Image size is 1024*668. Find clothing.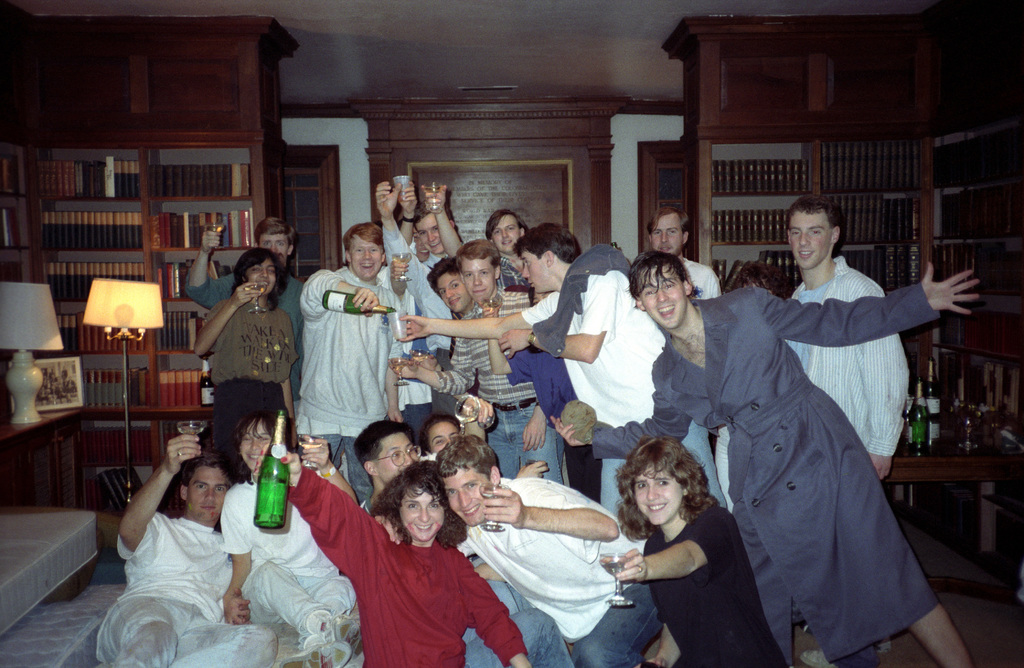
281,453,527,667.
